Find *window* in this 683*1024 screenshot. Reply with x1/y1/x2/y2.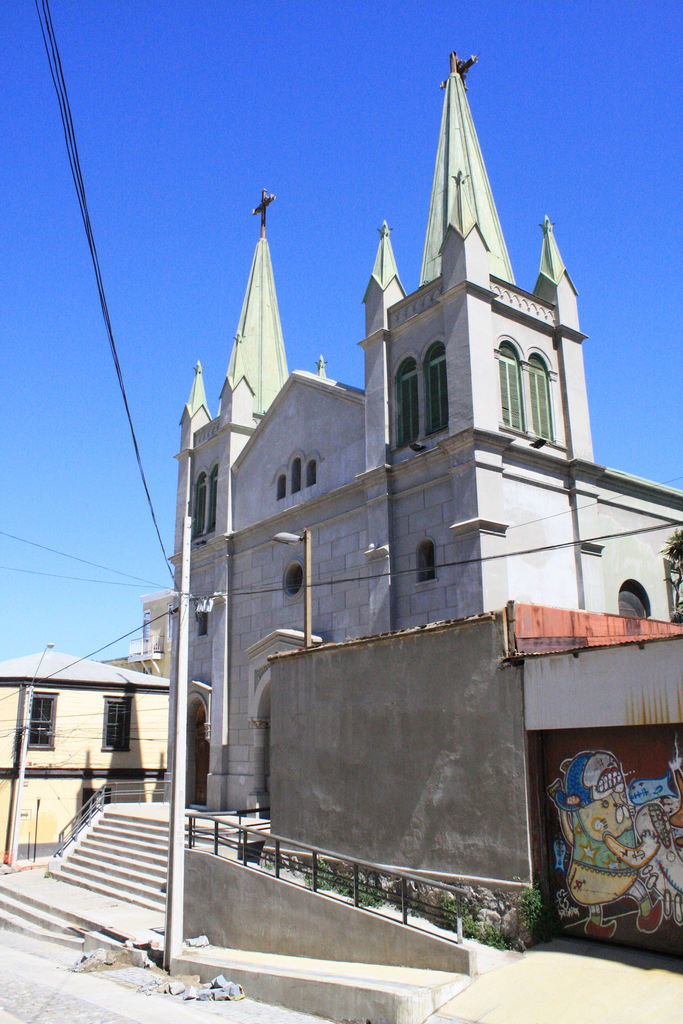
101/694/134/755.
